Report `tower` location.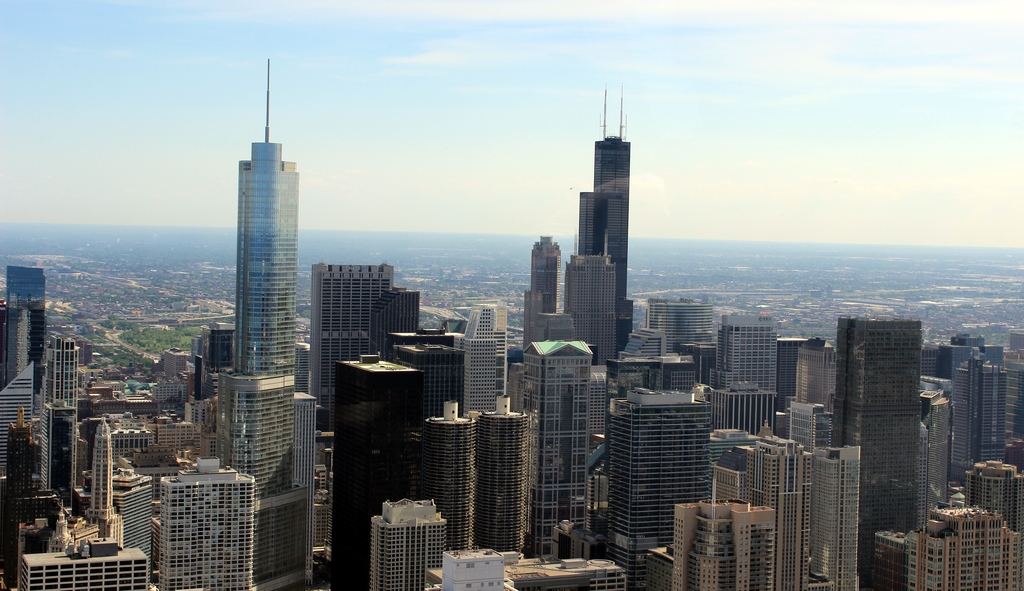
Report: Rect(89, 421, 116, 532).
